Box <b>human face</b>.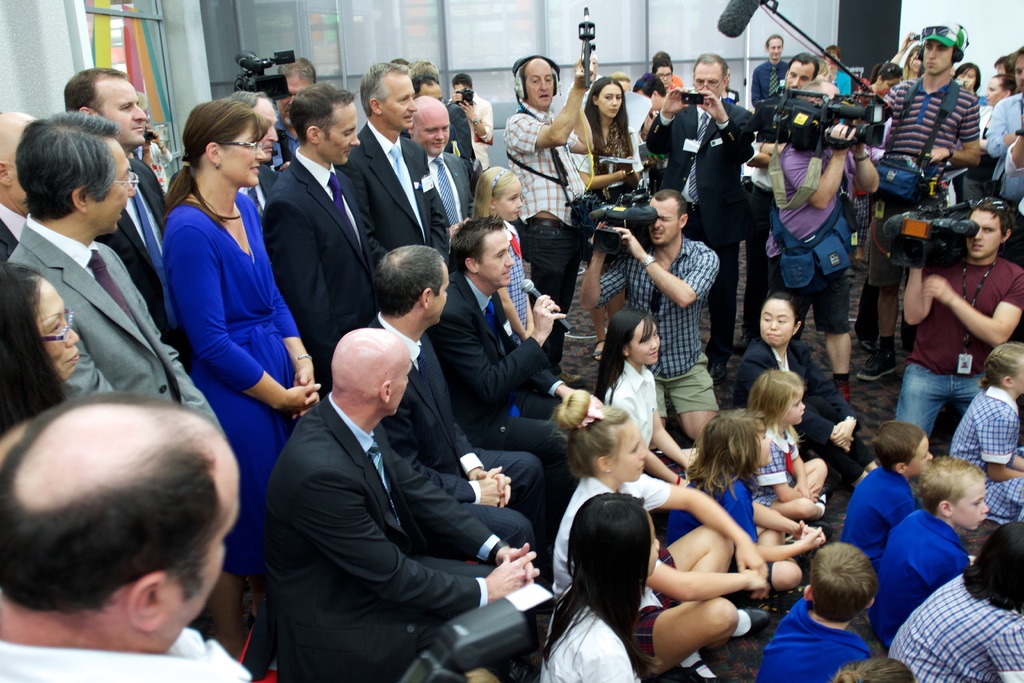
x1=984 y1=78 x2=1004 y2=105.
